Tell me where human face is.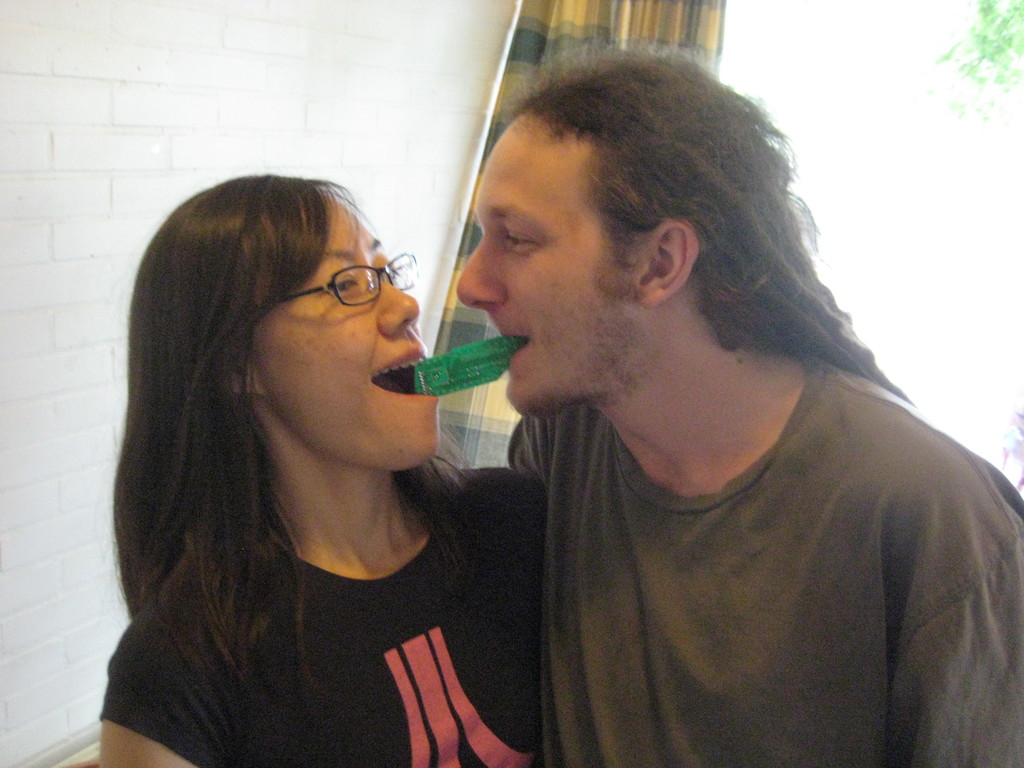
human face is at {"left": 252, "top": 204, "right": 438, "bottom": 468}.
